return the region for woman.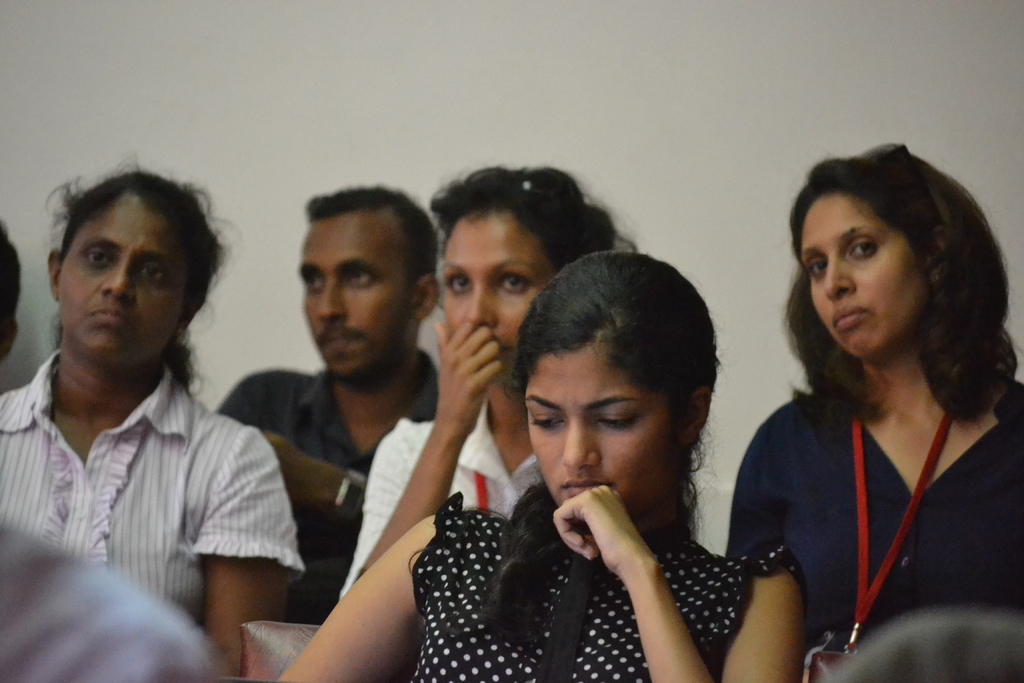
BBox(274, 229, 813, 682).
